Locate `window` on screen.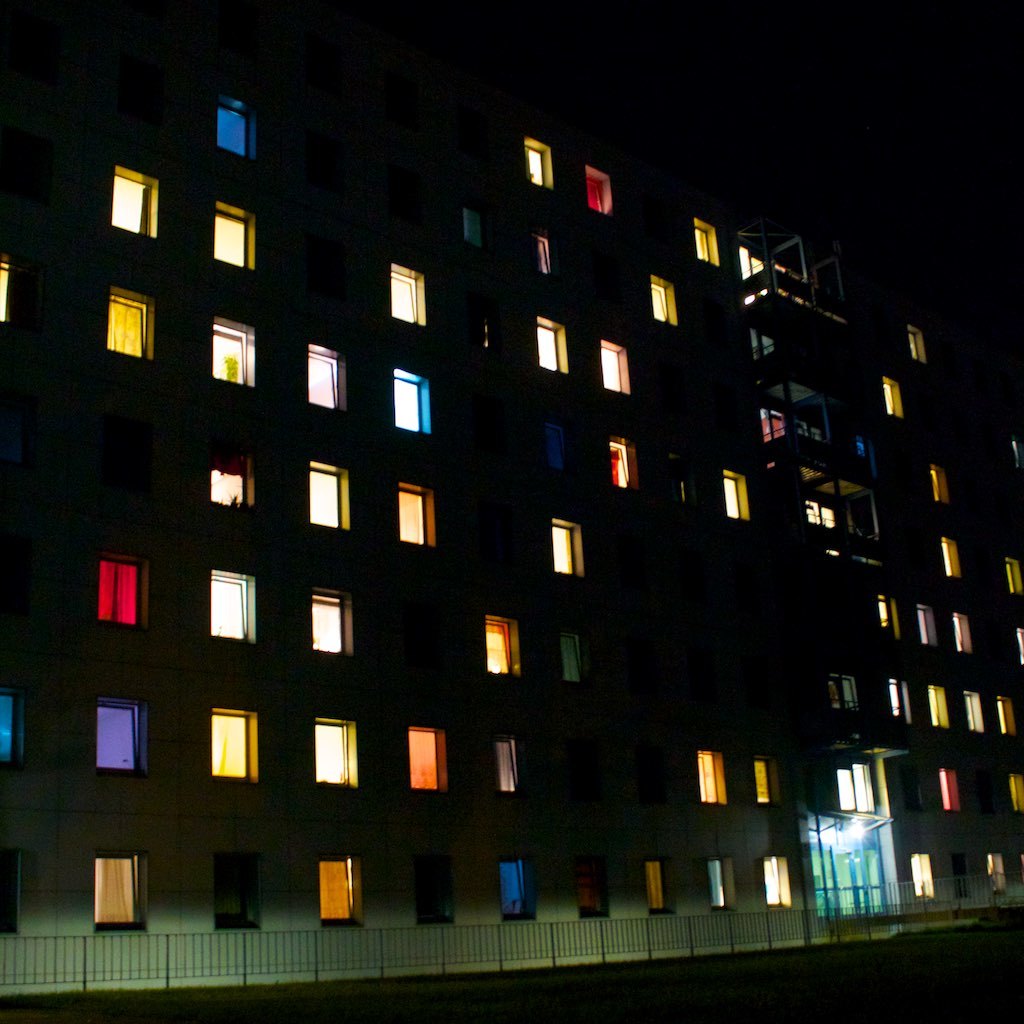
On screen at 194,429,257,528.
